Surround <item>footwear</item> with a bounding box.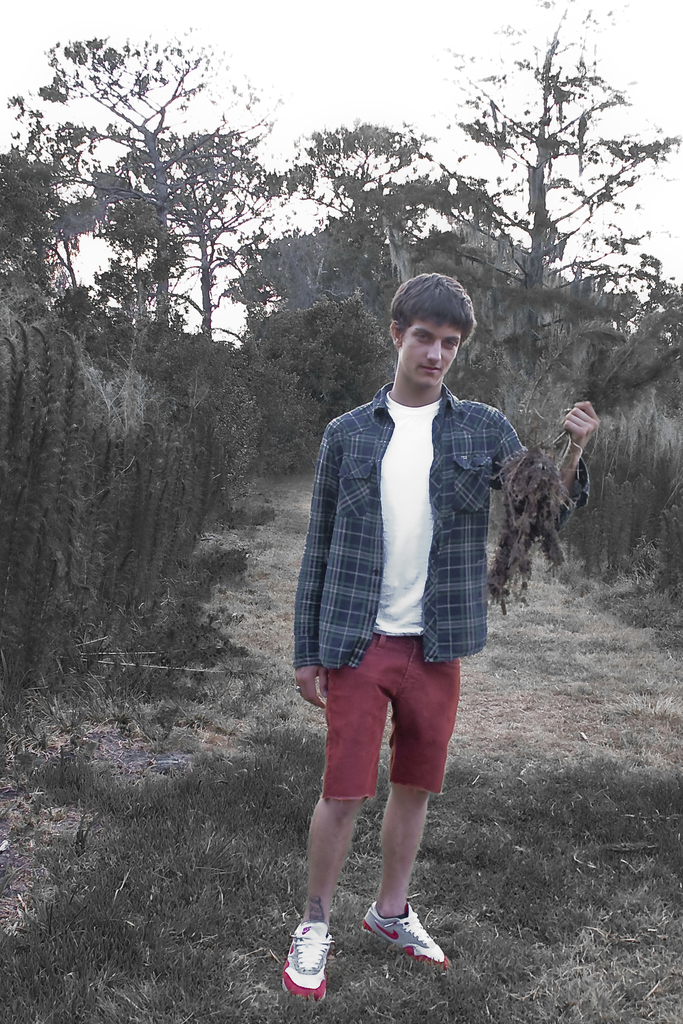
box(360, 900, 451, 979).
